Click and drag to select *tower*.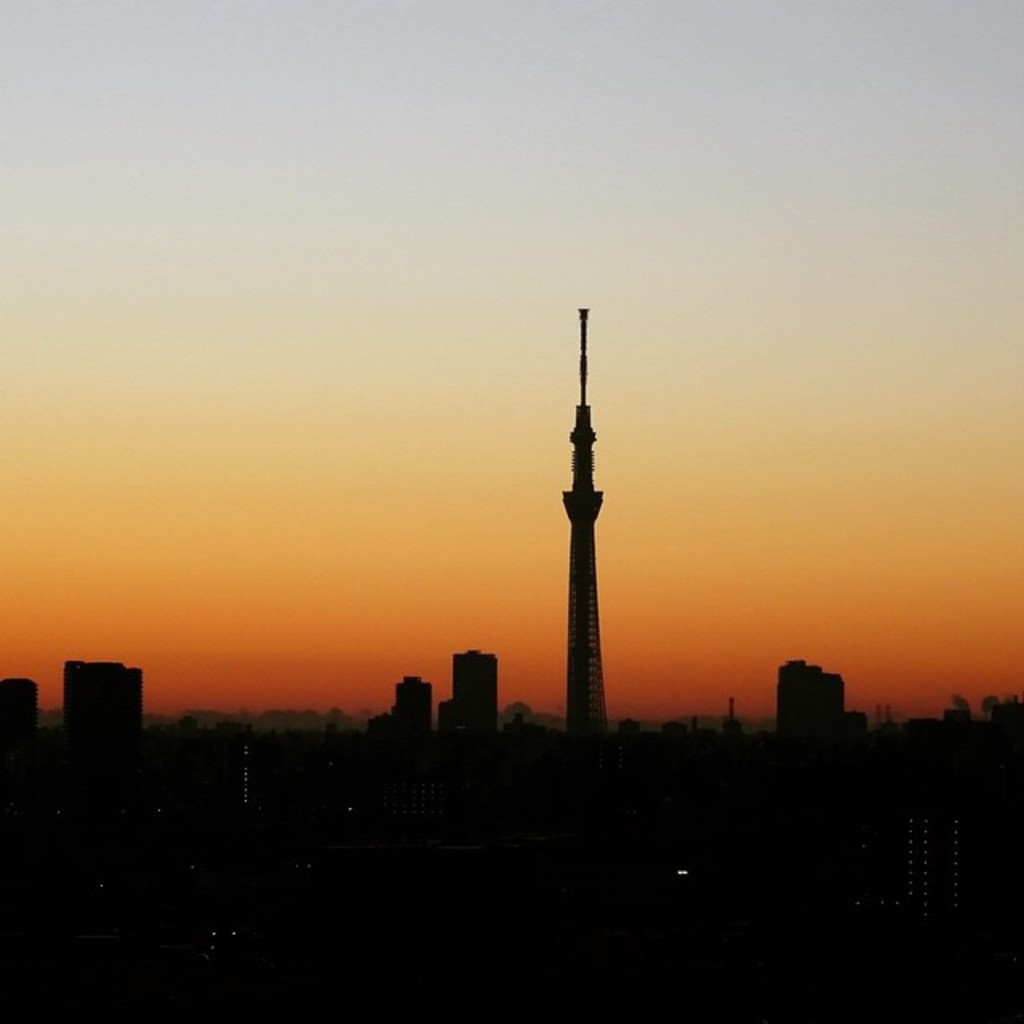
Selection: locate(53, 654, 136, 730).
